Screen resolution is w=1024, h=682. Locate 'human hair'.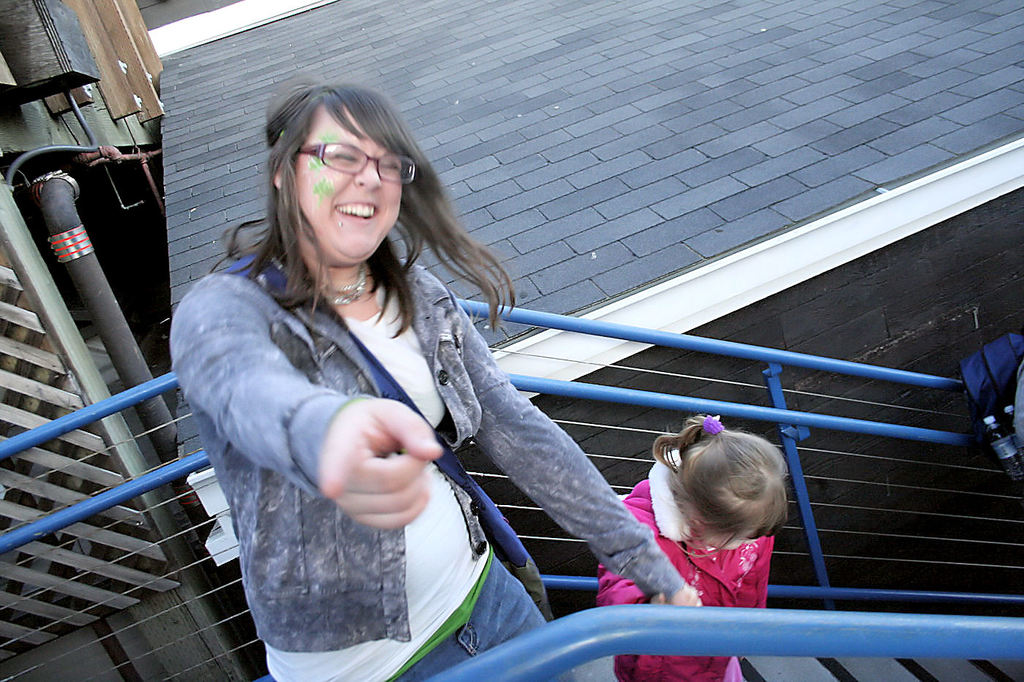
650, 414, 788, 560.
